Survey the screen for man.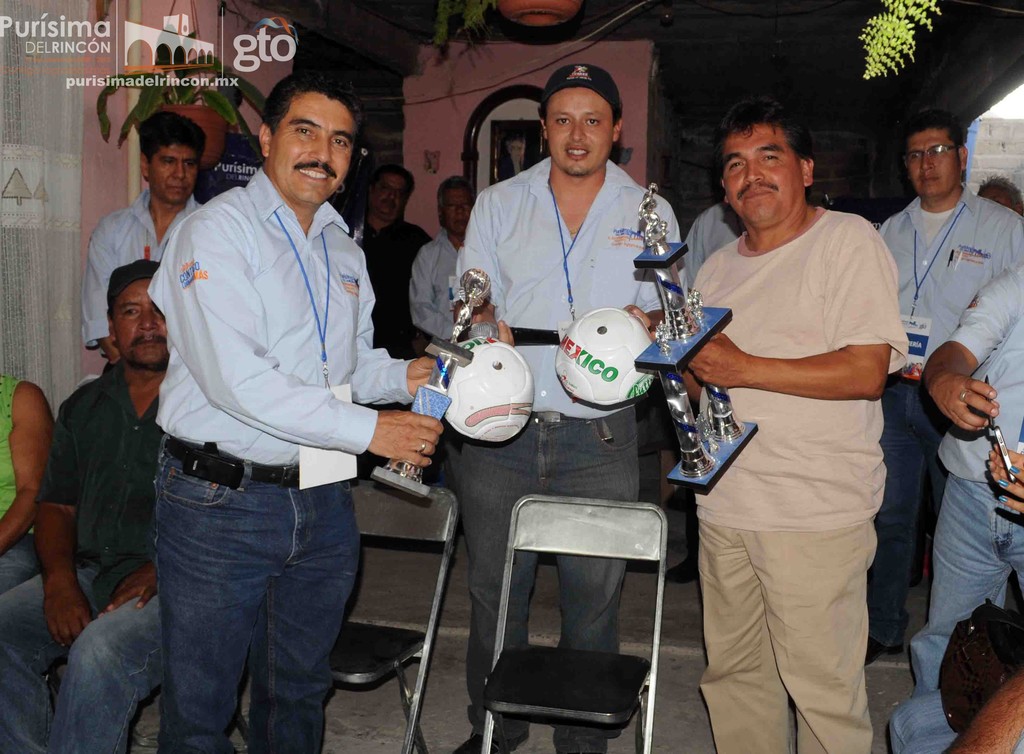
Survey found: (903,259,1023,701).
